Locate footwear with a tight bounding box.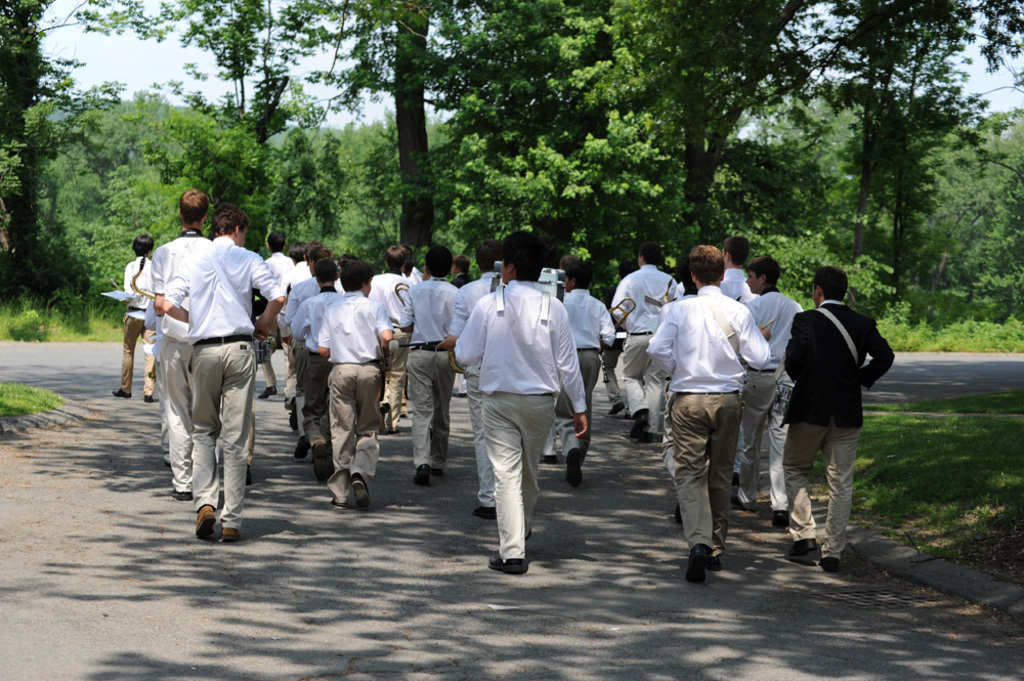
{"x1": 327, "y1": 498, "x2": 346, "y2": 510}.
